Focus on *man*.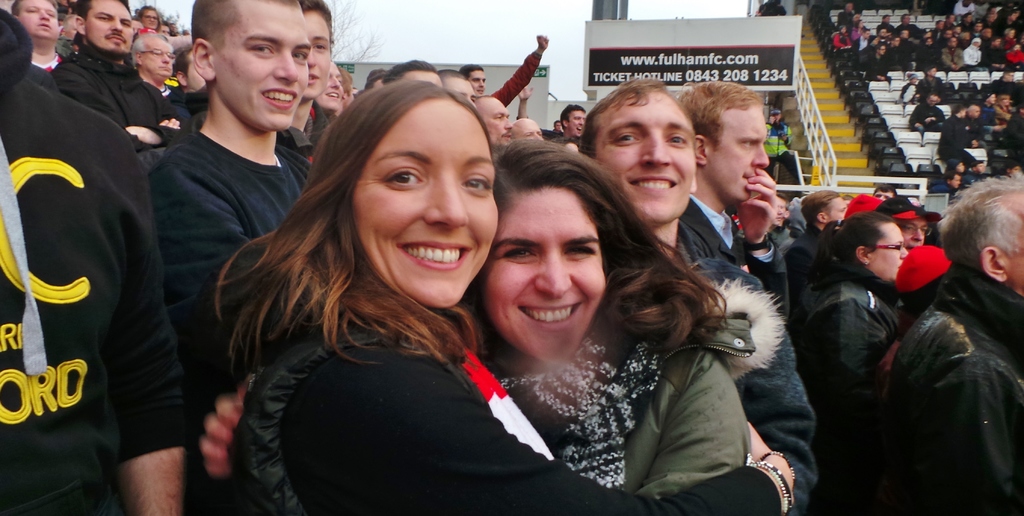
Focused at {"x1": 250, "y1": 1, "x2": 333, "y2": 172}.
